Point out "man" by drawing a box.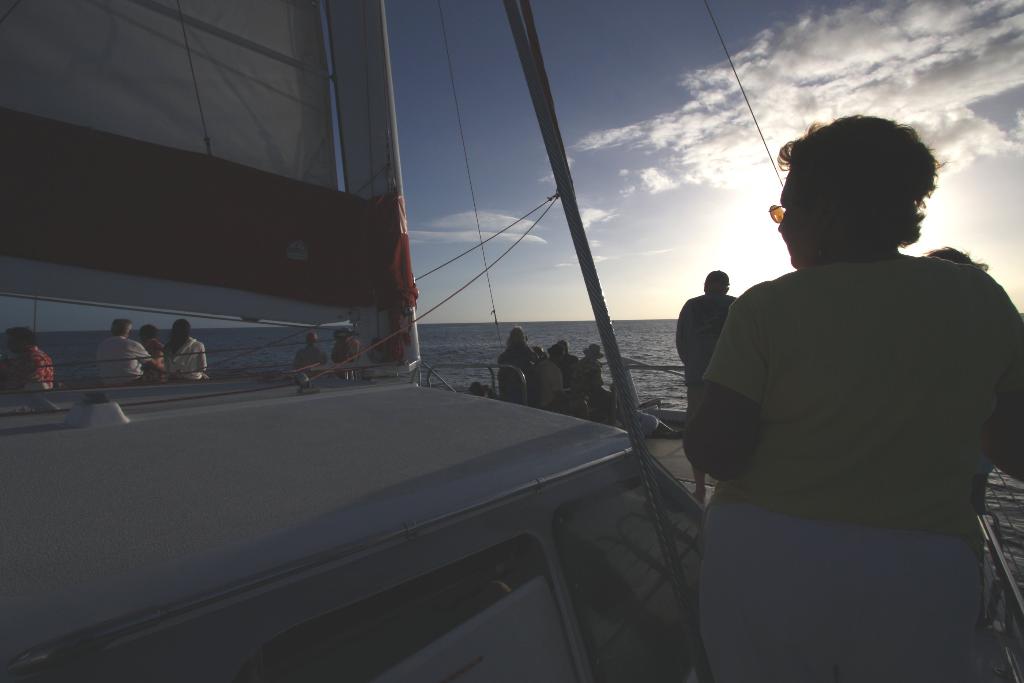
(673, 268, 739, 503).
